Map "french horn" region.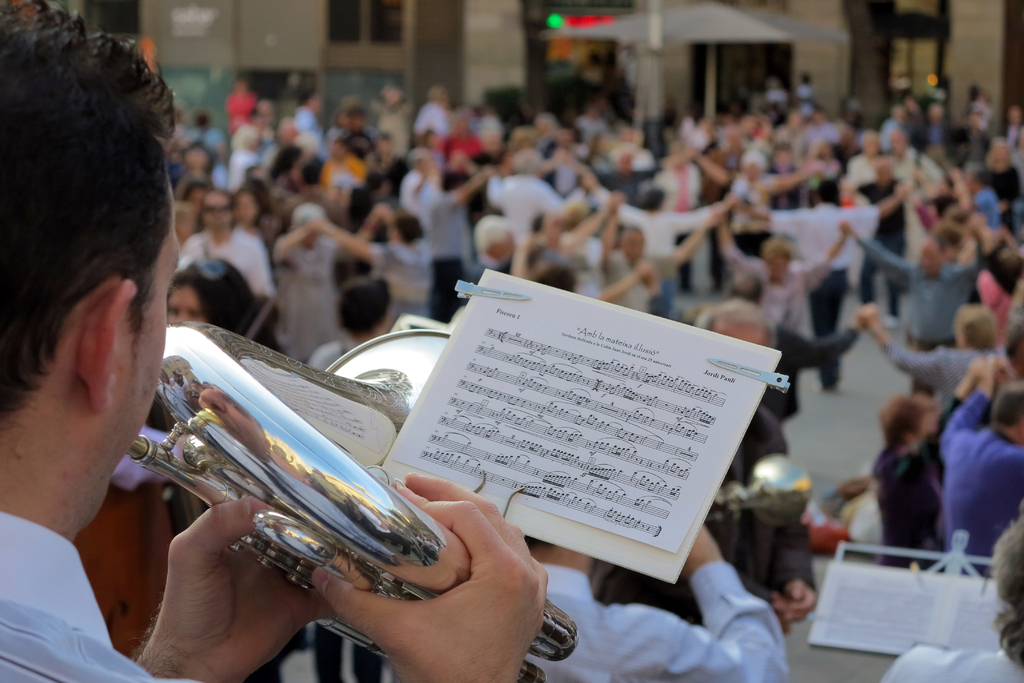
Mapped to (120,314,598,682).
